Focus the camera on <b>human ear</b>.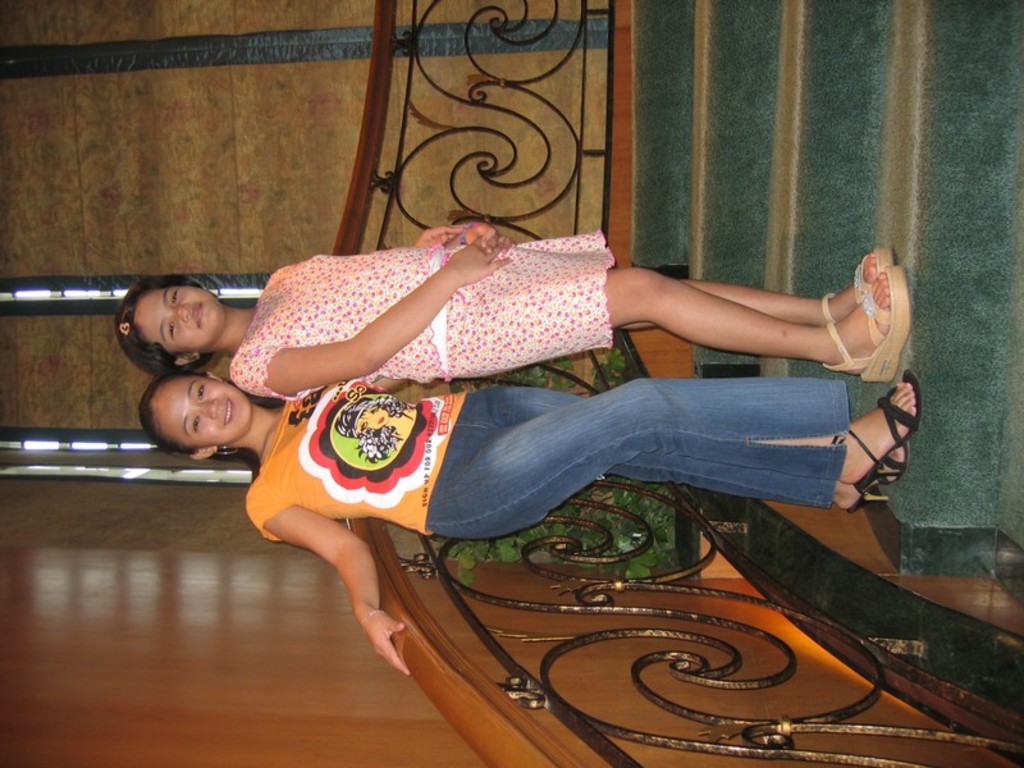
Focus region: rect(177, 349, 200, 366).
